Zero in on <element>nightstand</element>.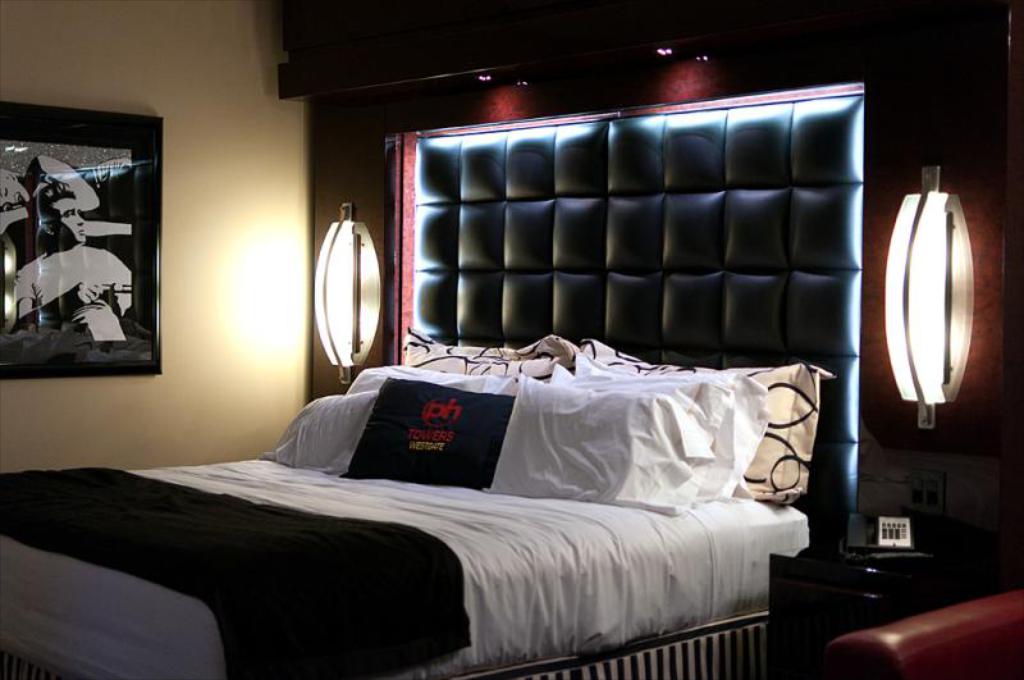
Zeroed in: l=769, t=546, r=897, b=679.
